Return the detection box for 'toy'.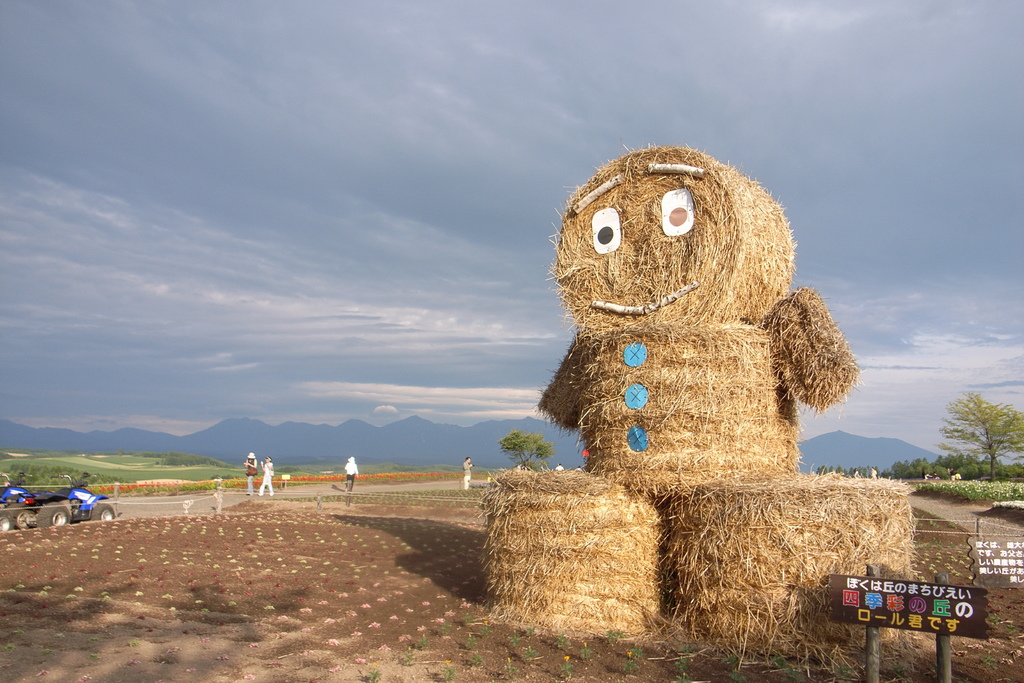
bbox(473, 134, 923, 647).
